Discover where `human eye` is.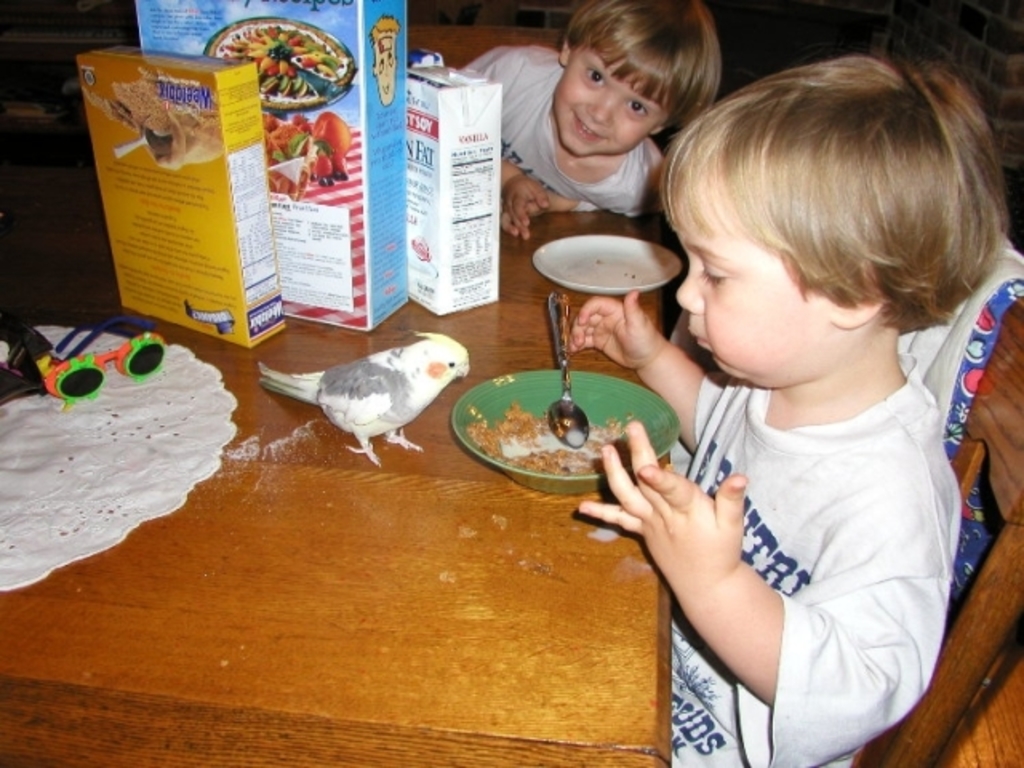
Discovered at (627,101,651,117).
